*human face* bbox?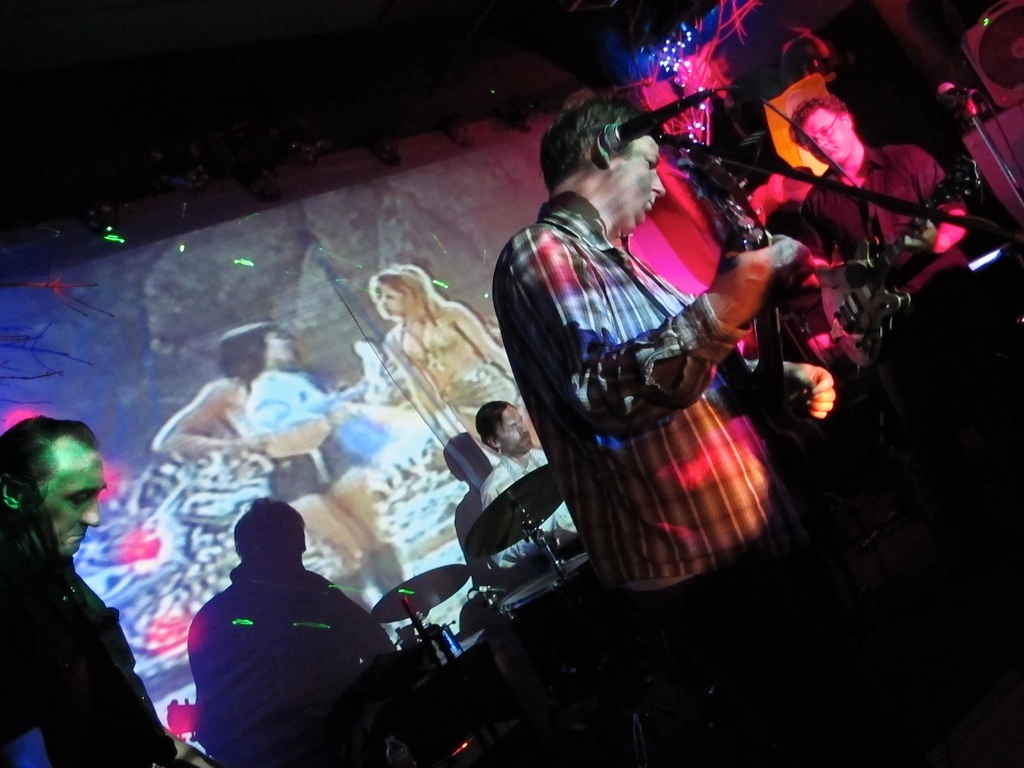
47,448,103,563
